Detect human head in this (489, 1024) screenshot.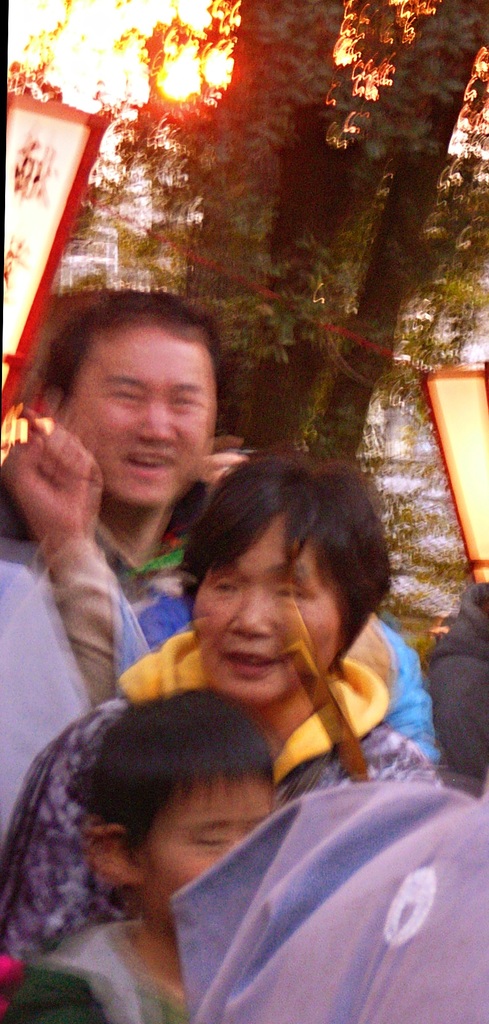
Detection: <bbox>82, 687, 280, 935</bbox>.
